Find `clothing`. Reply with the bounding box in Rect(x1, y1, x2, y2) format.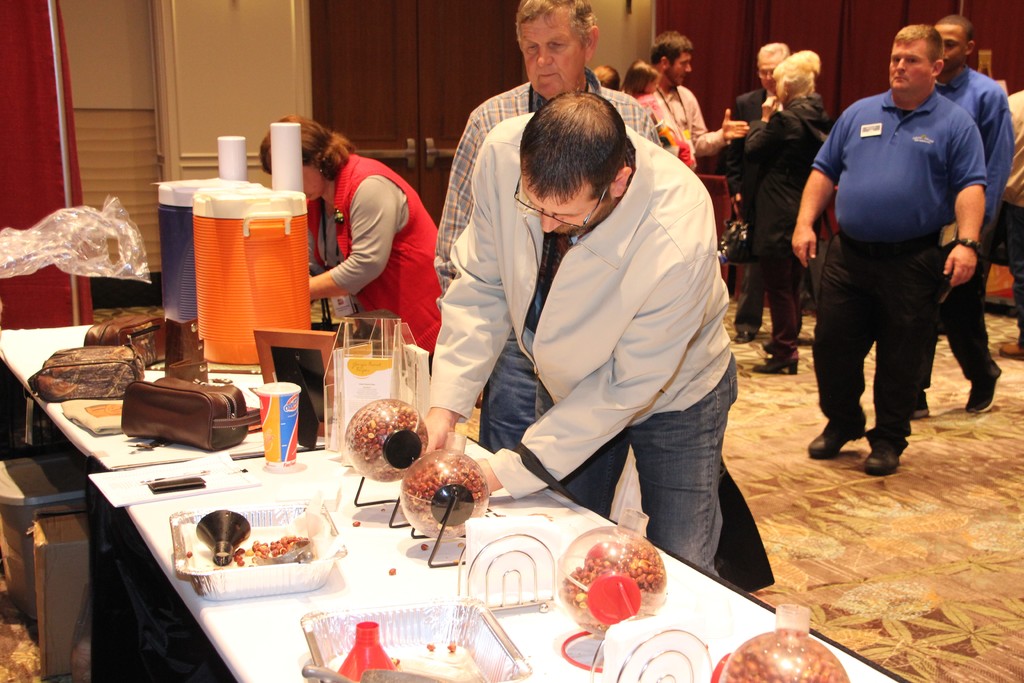
Rect(431, 65, 666, 522).
